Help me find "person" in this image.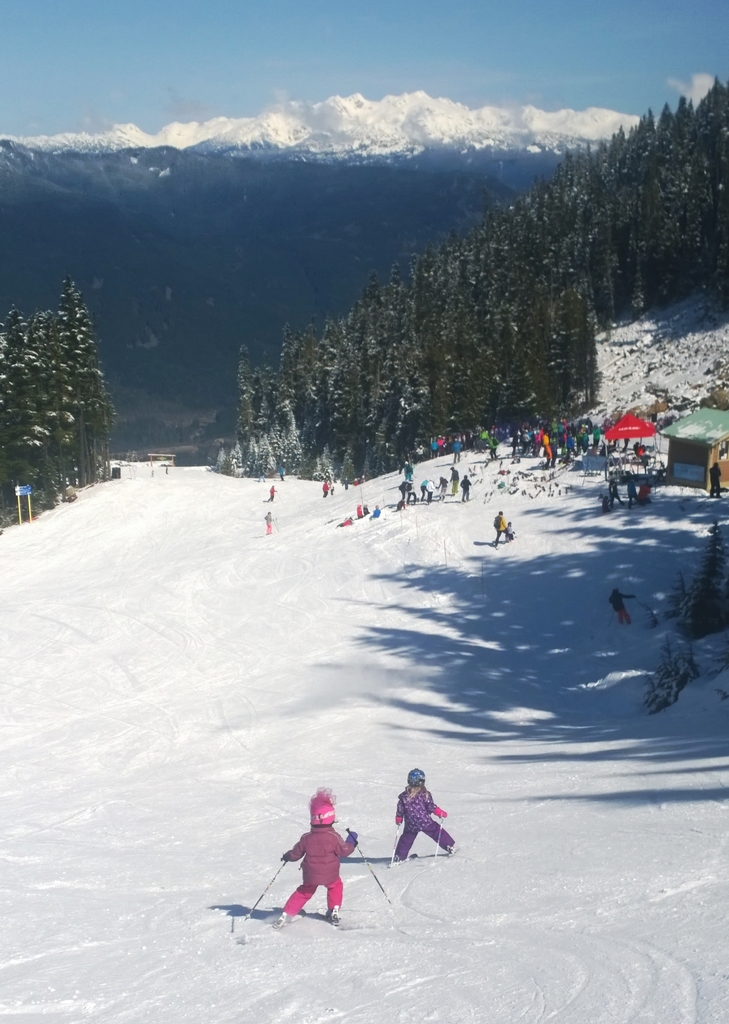
Found it: pyautogui.locateOnScreen(490, 507, 515, 545).
